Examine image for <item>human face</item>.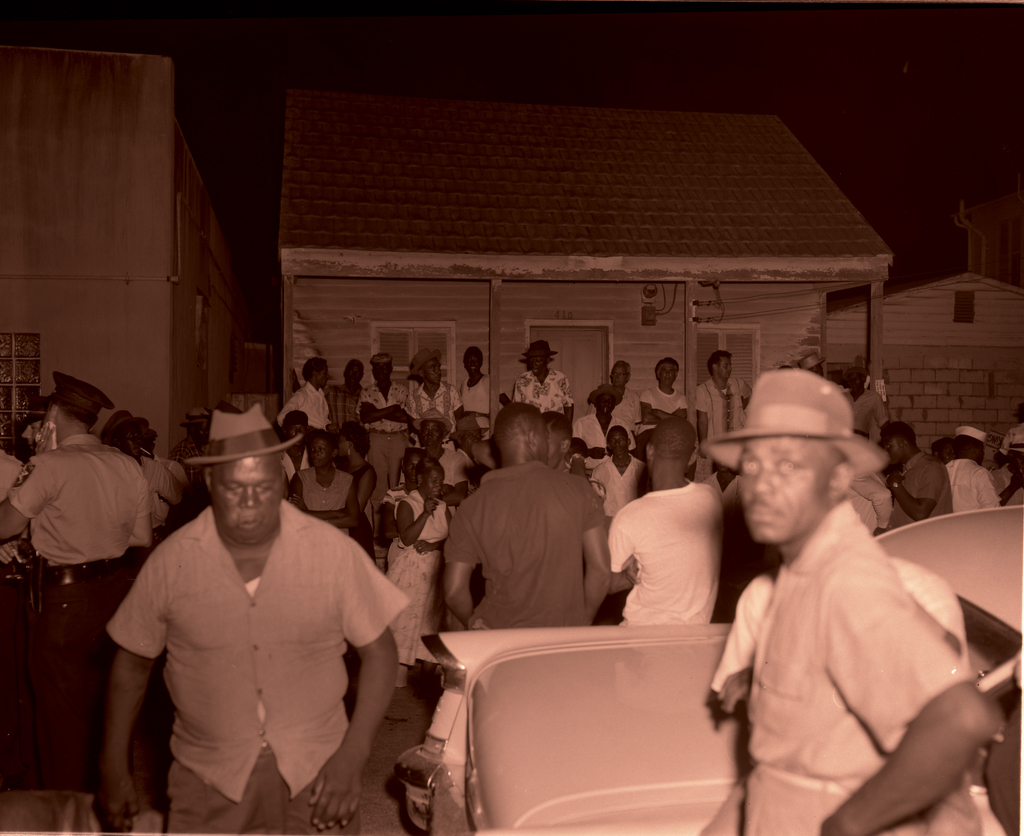
Examination result: x1=422 y1=356 x2=442 y2=385.
